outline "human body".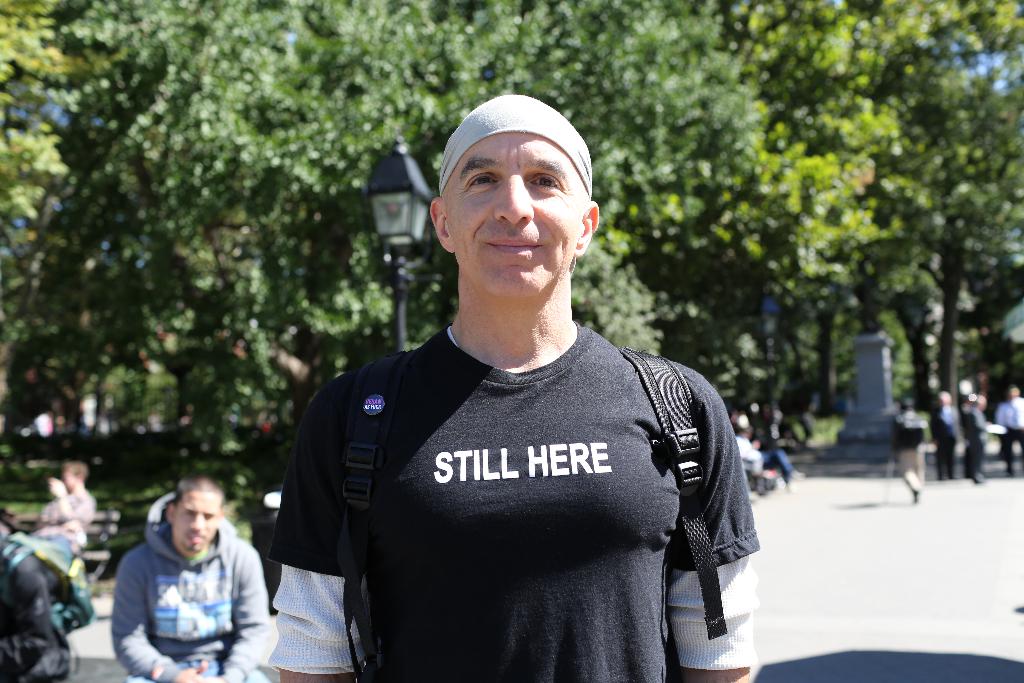
Outline: [961, 388, 987, 483].
